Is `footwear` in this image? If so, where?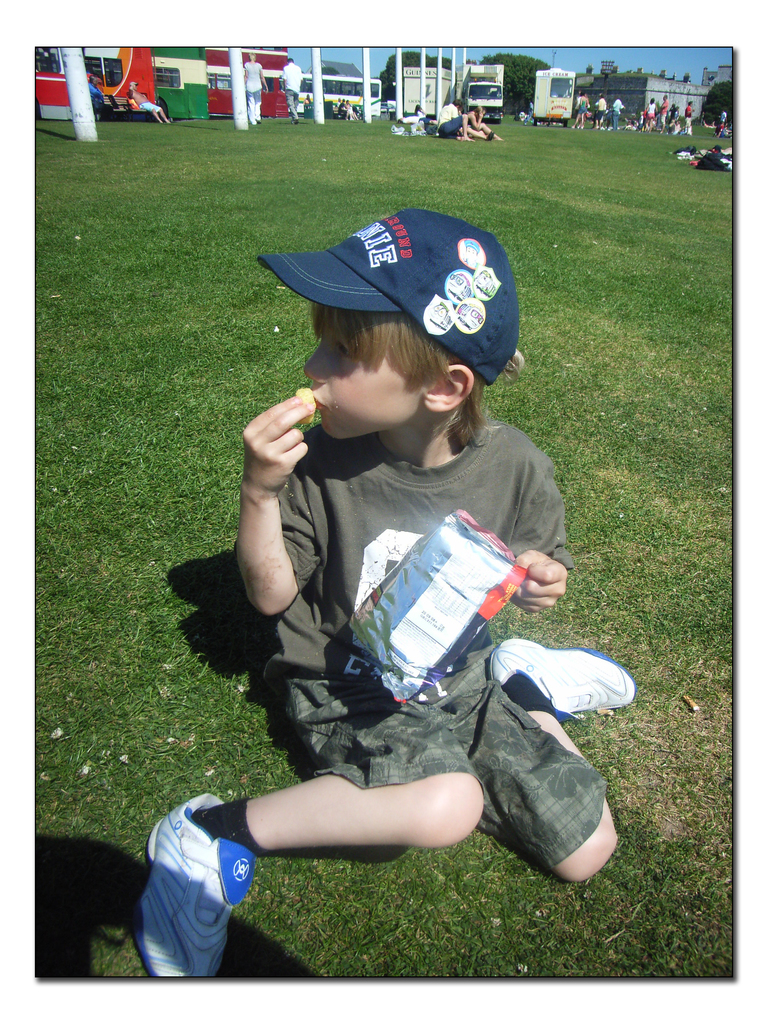
Yes, at <region>132, 781, 255, 977</region>.
